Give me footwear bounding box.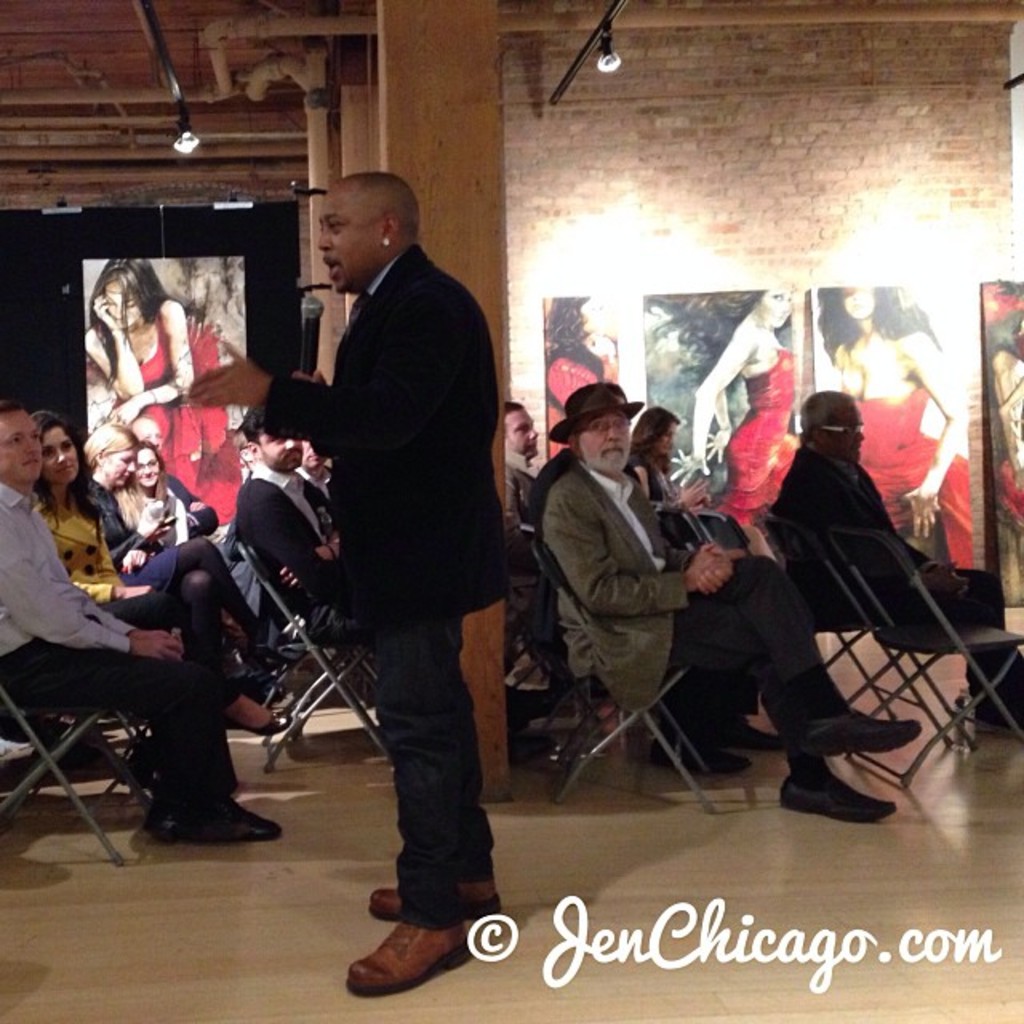
{"left": 147, "top": 794, "right": 280, "bottom": 843}.
